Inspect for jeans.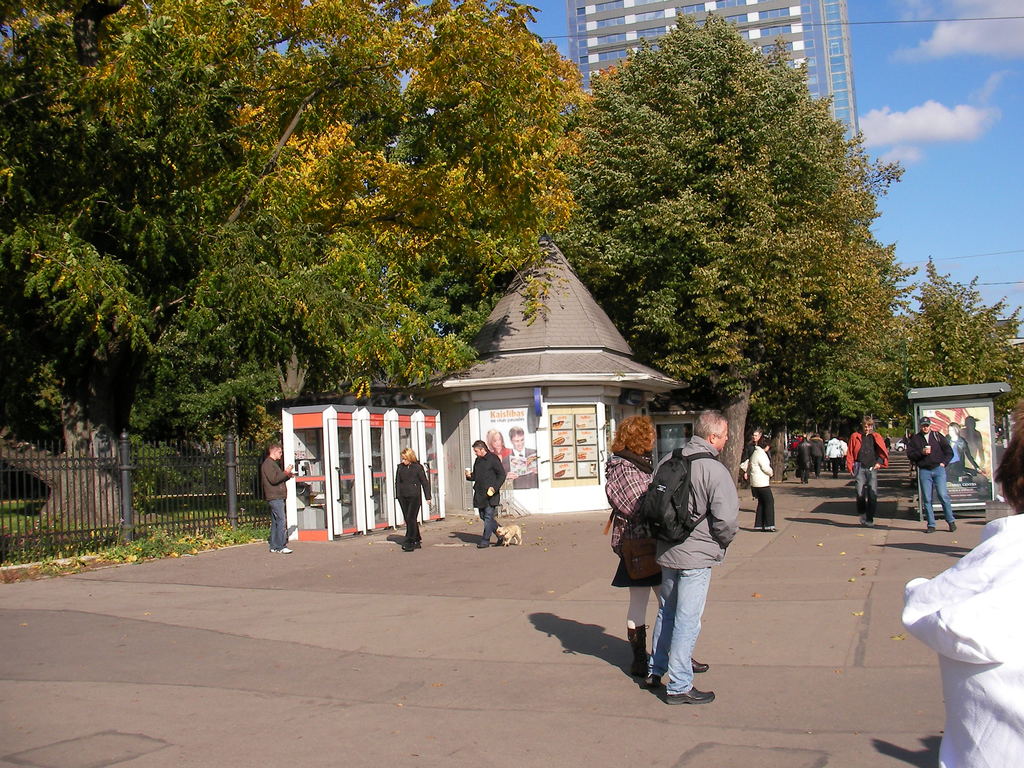
Inspection: bbox=(481, 504, 506, 548).
